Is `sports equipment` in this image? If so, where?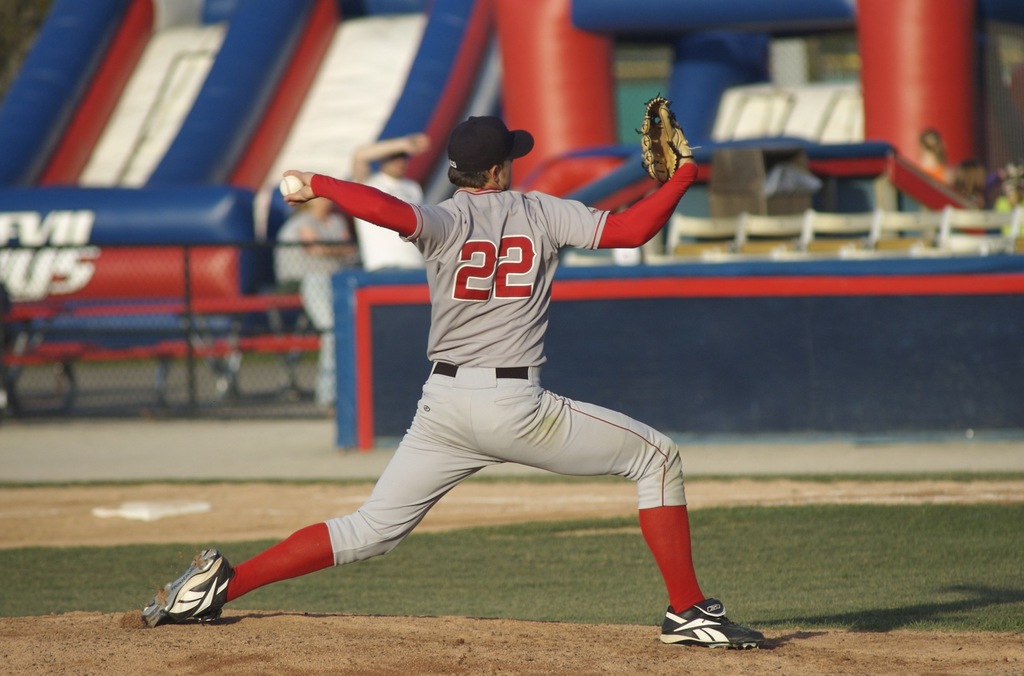
Yes, at BBox(139, 547, 246, 627).
